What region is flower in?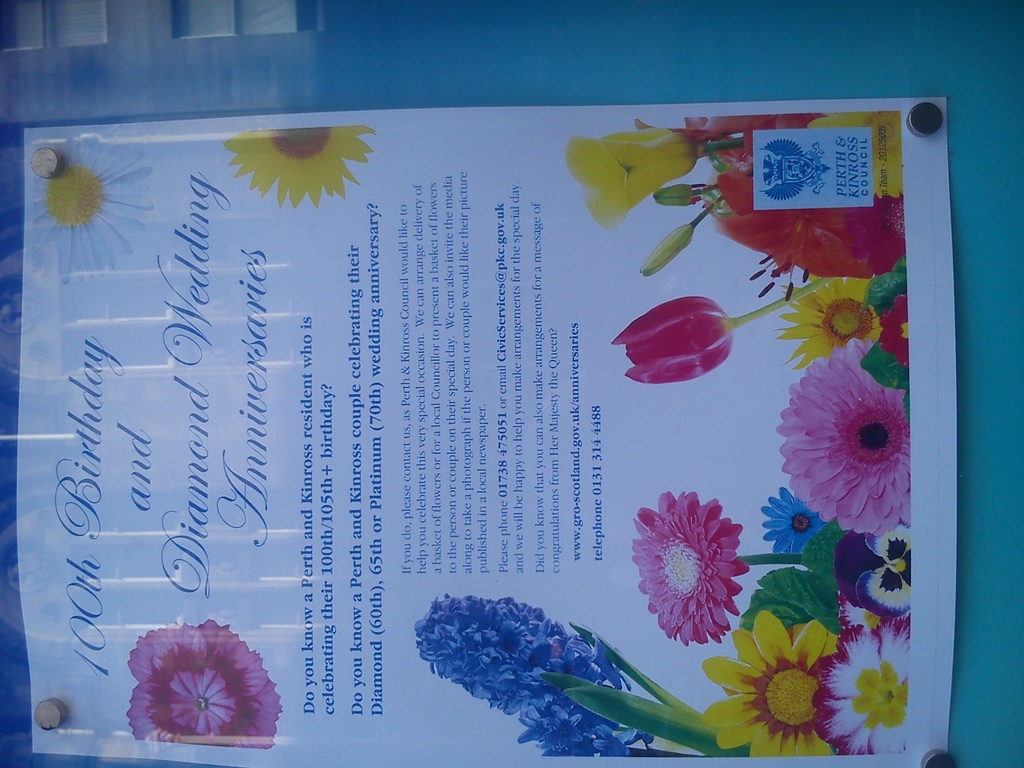
[left=757, top=491, right=830, bottom=554].
